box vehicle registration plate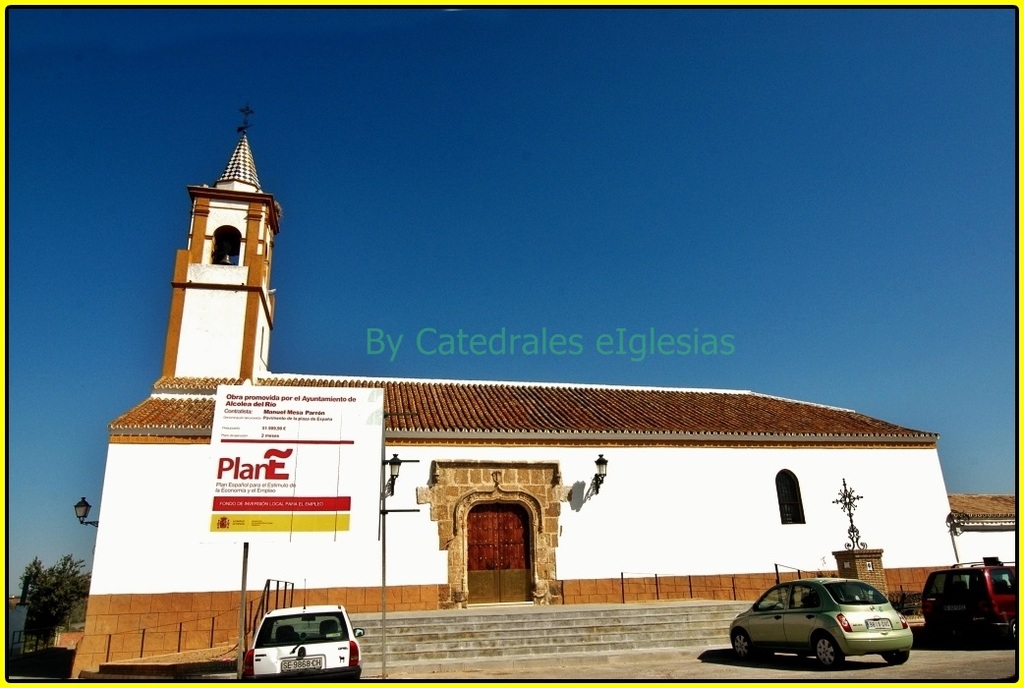
<box>864,619,890,628</box>
